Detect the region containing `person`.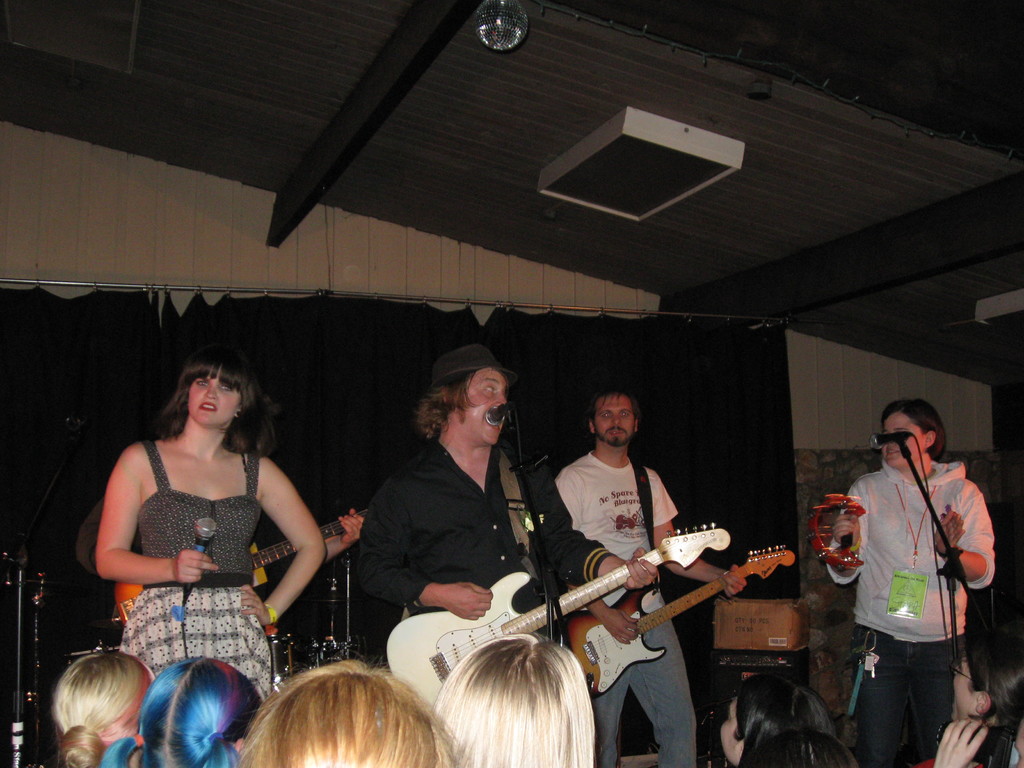
BBox(435, 636, 595, 767).
